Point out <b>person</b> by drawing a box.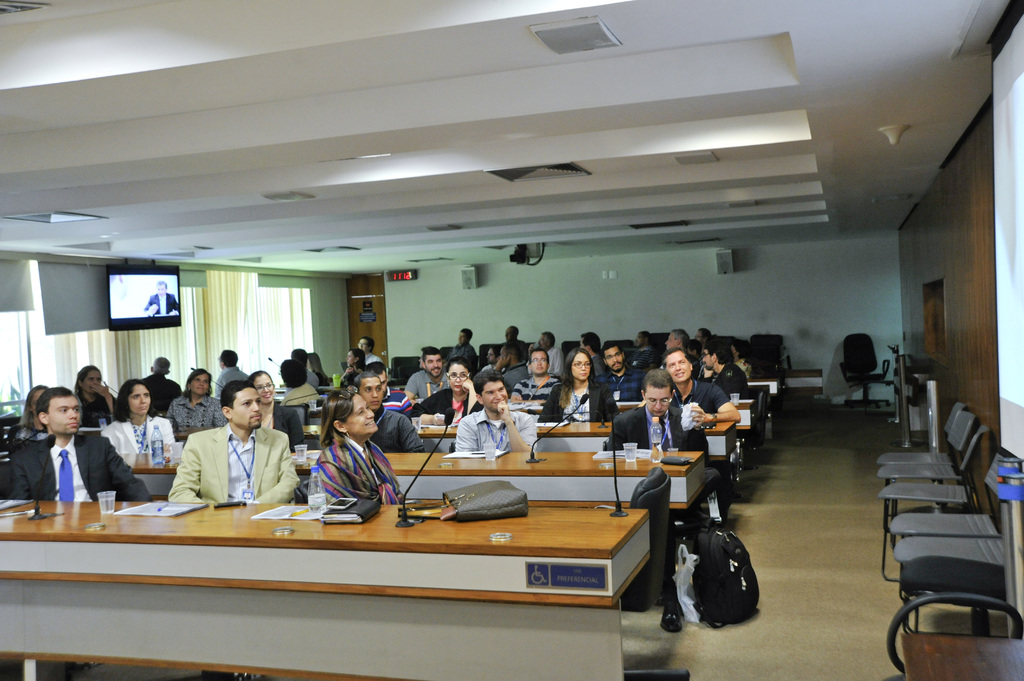
(left=579, top=330, right=595, bottom=372).
